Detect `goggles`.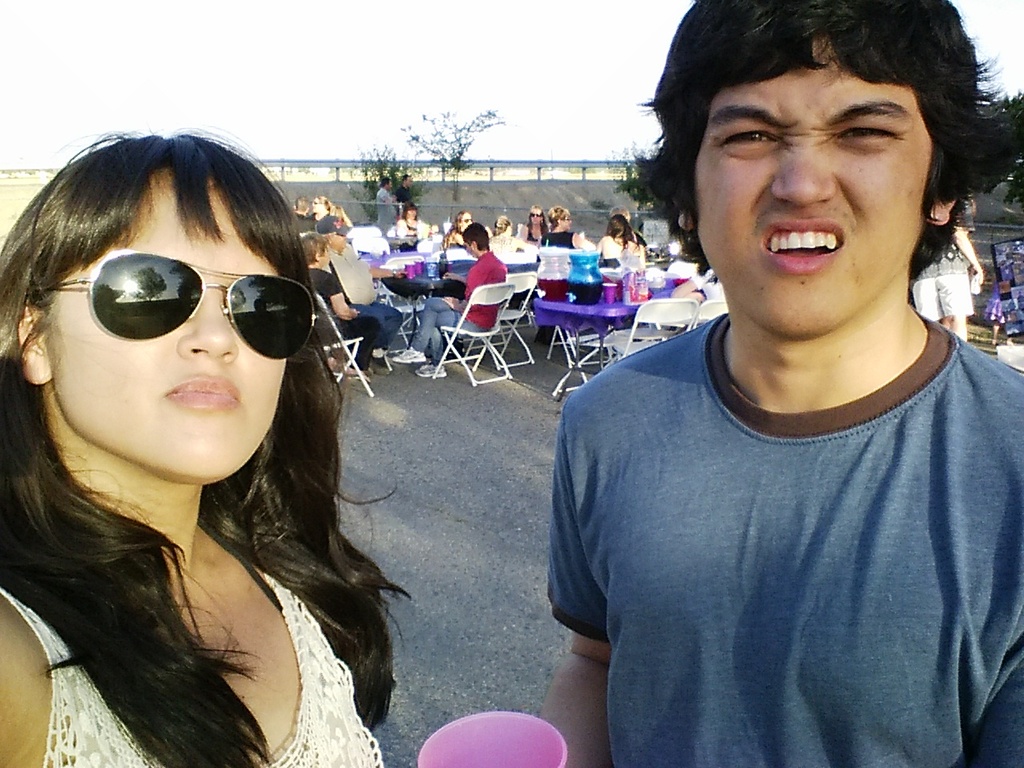
Detected at crop(457, 217, 474, 226).
